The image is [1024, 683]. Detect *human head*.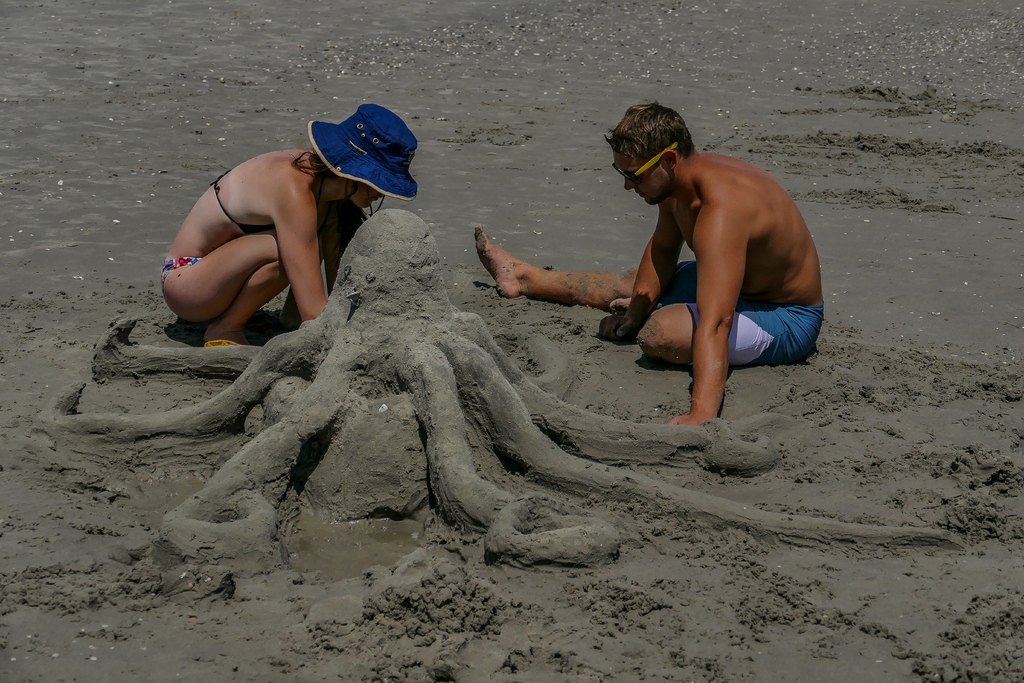
Detection: [614, 100, 696, 206].
